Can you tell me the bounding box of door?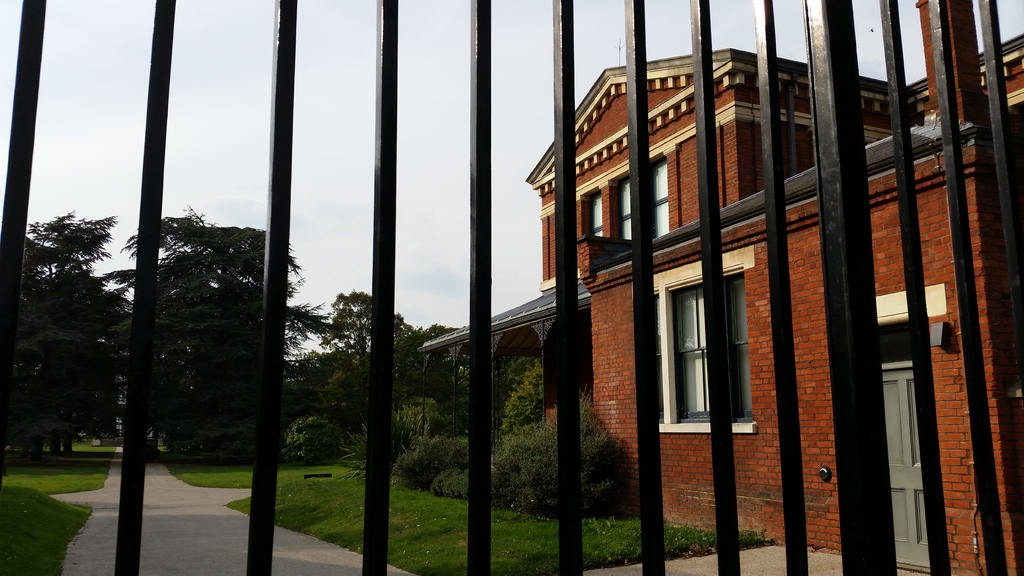
(838, 364, 938, 569).
